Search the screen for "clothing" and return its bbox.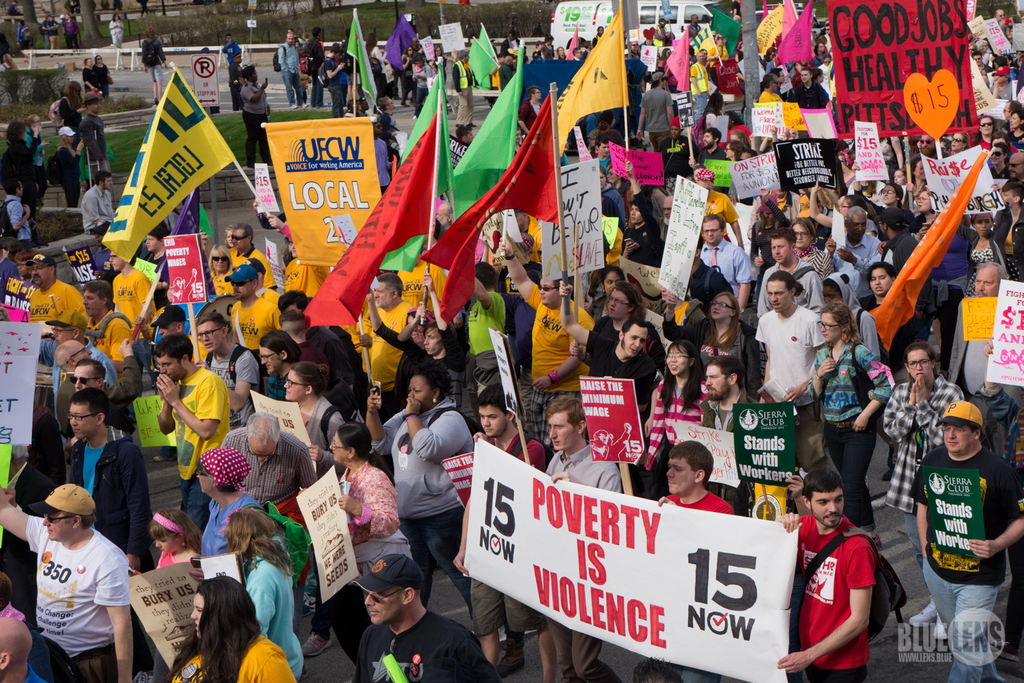
Found: (751,191,800,232).
